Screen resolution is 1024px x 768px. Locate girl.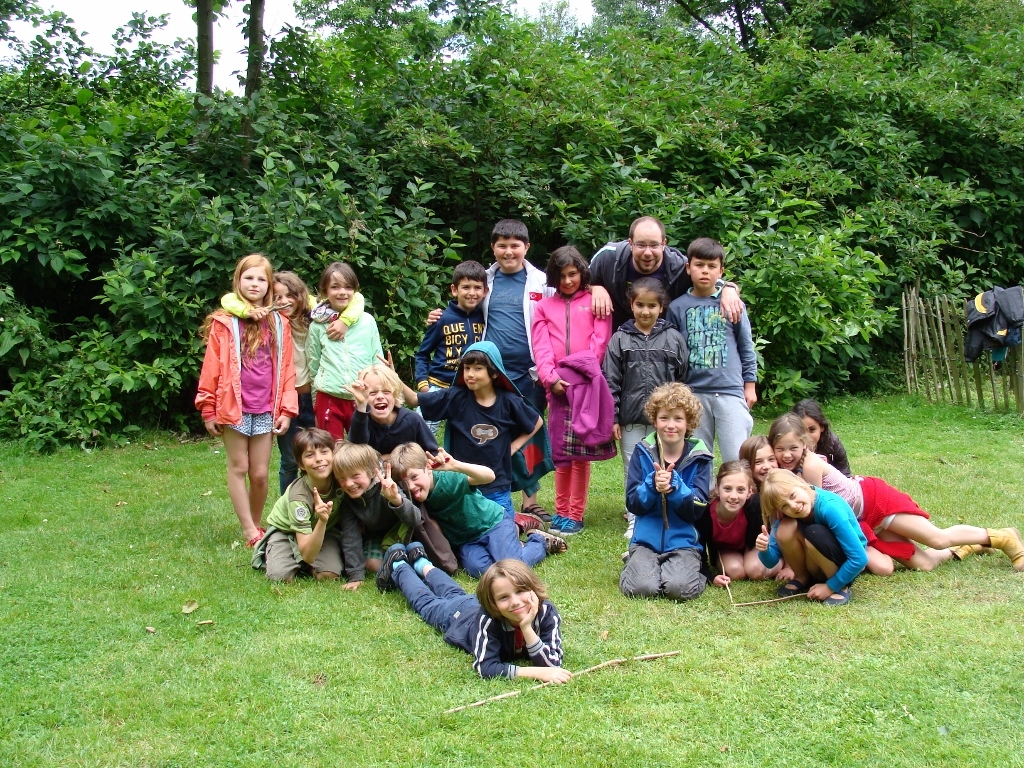
303:259:385:448.
